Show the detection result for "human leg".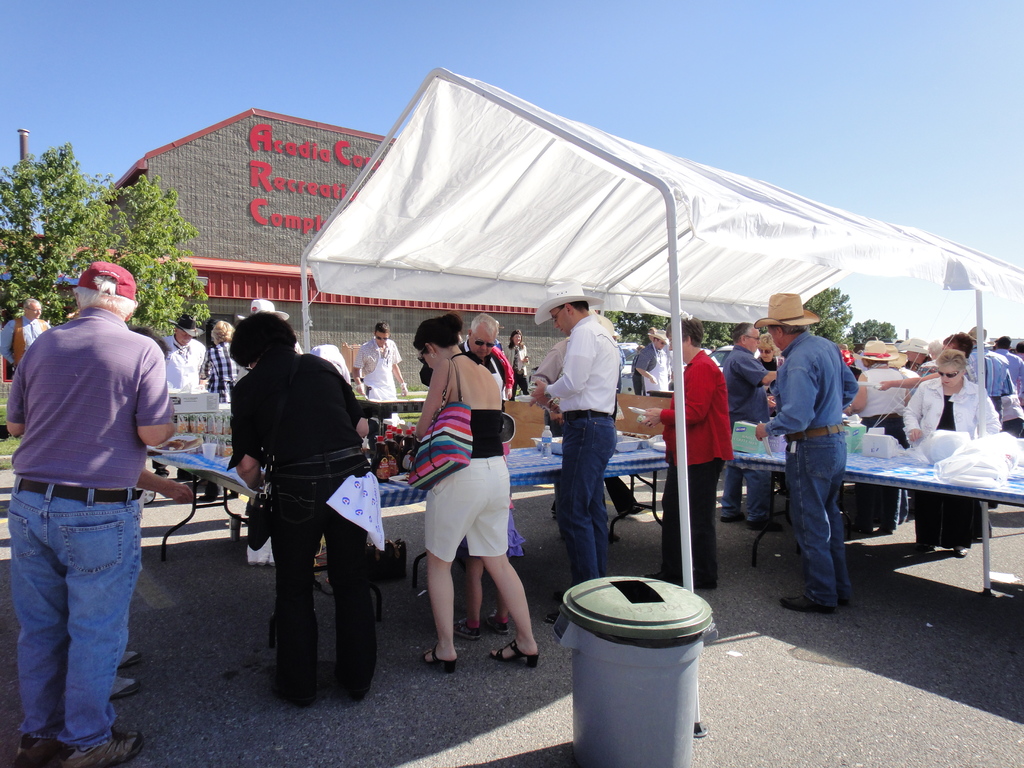
[426,454,481,669].
